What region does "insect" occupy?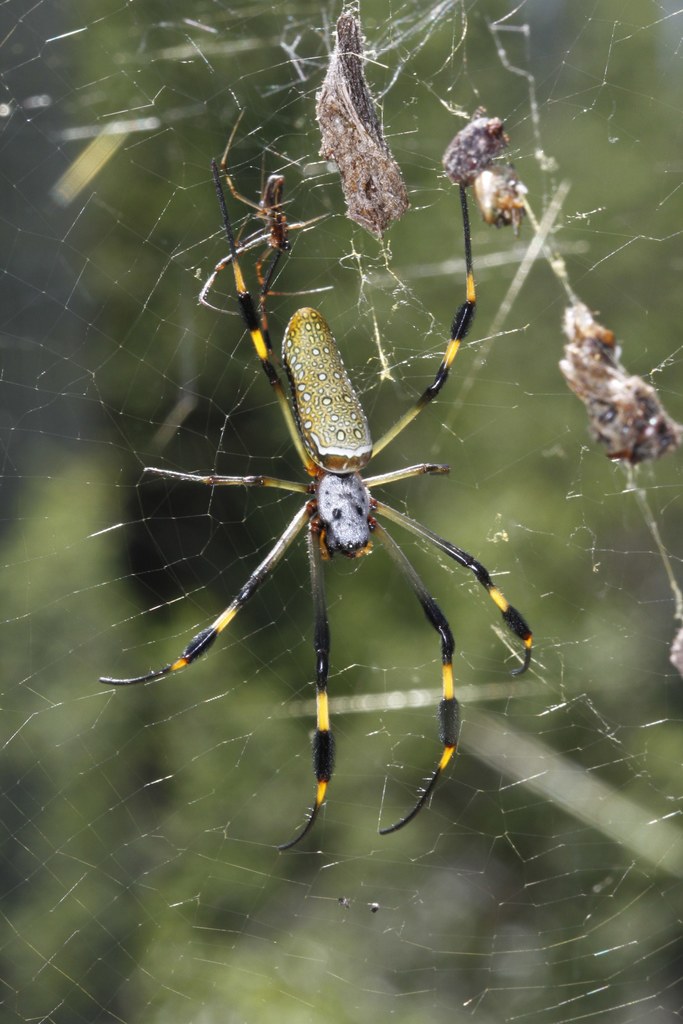
pyautogui.locateOnScreen(94, 159, 530, 851).
